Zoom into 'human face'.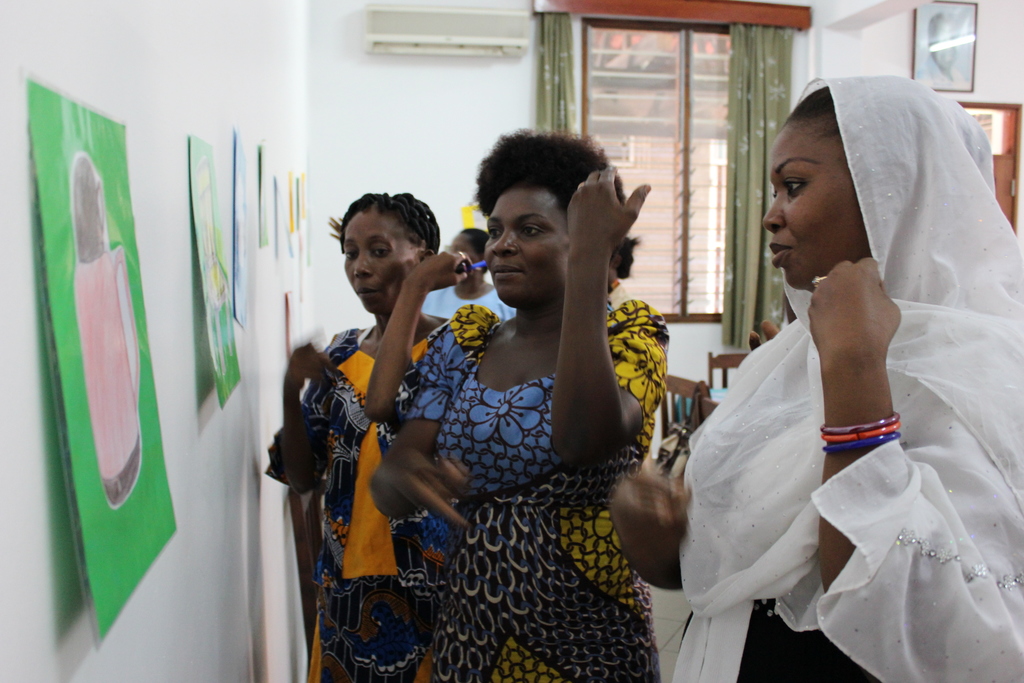
Zoom target: (932,24,954,68).
